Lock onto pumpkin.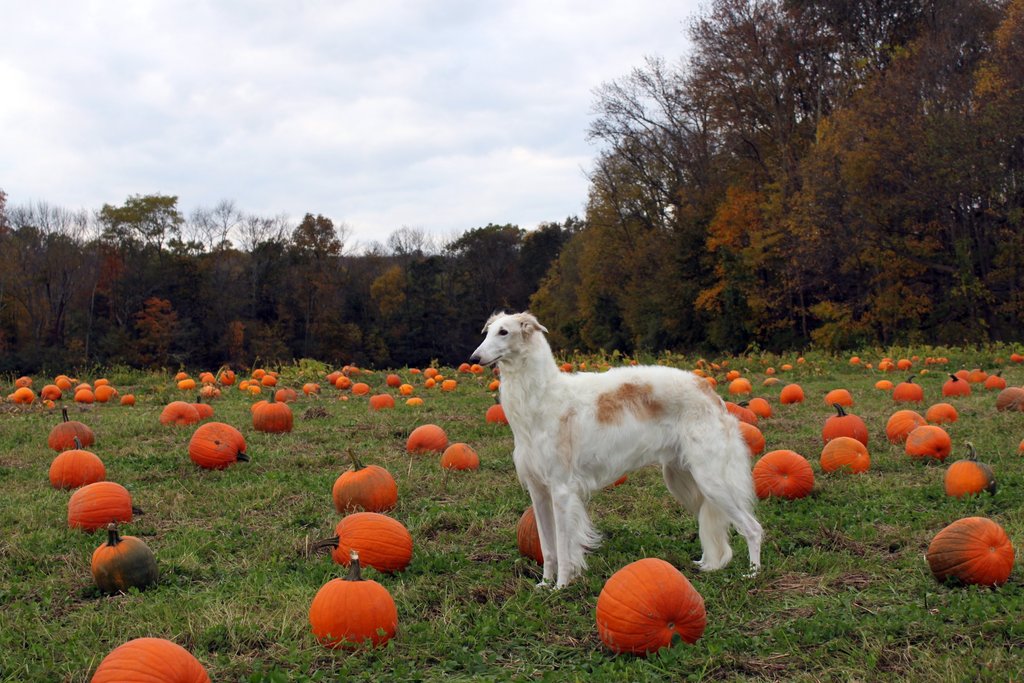
Locked: [x1=309, y1=512, x2=414, y2=576].
